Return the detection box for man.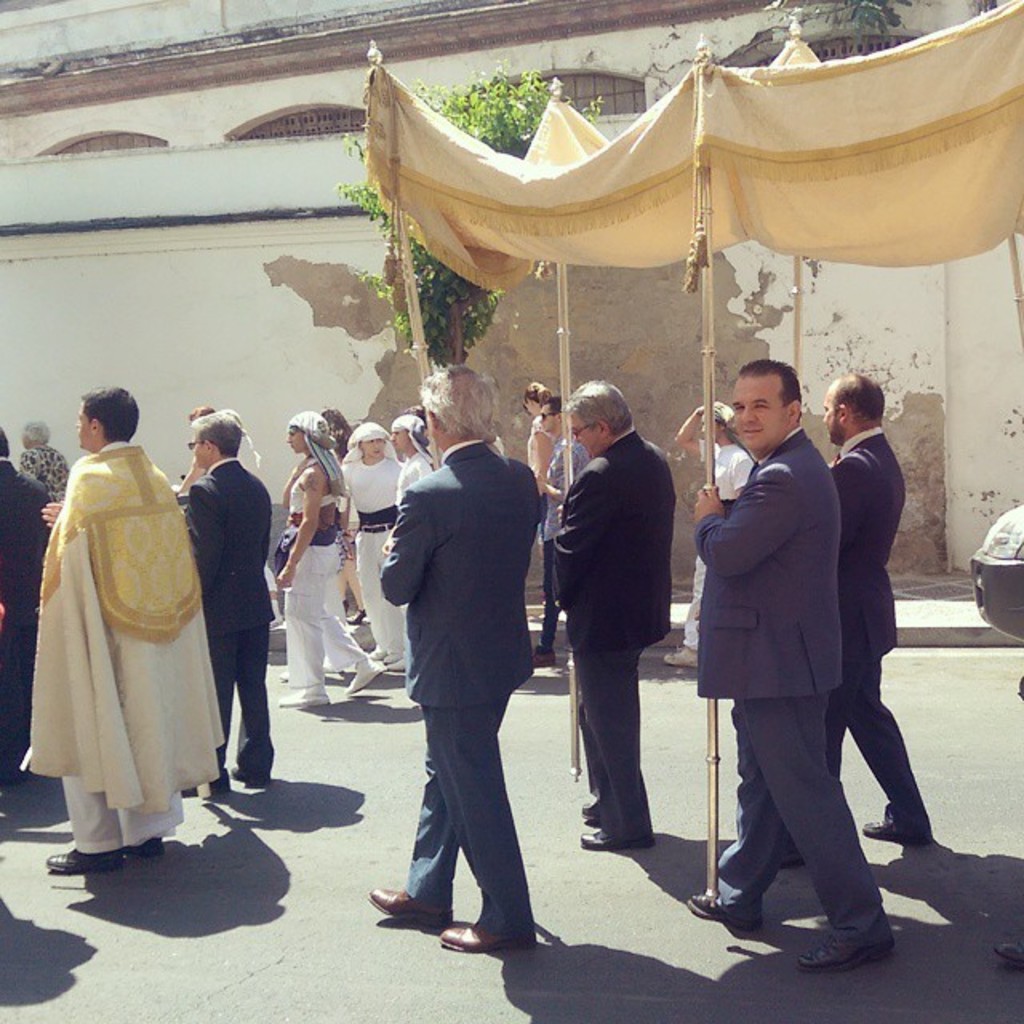
530/397/589/667.
